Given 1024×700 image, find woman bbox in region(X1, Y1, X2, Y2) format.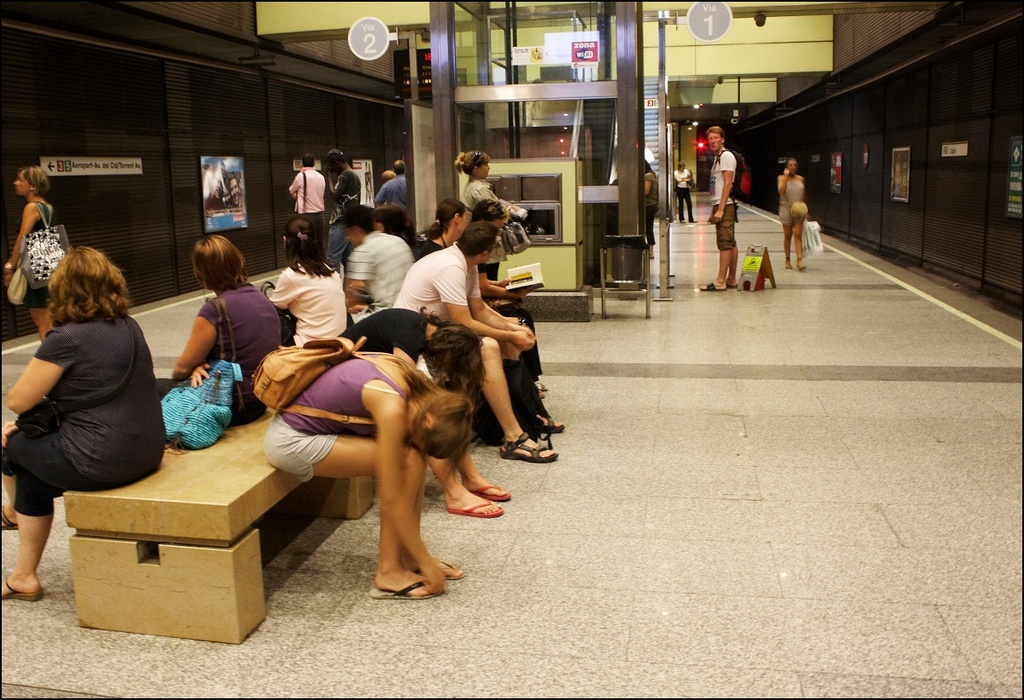
region(265, 217, 350, 345).
